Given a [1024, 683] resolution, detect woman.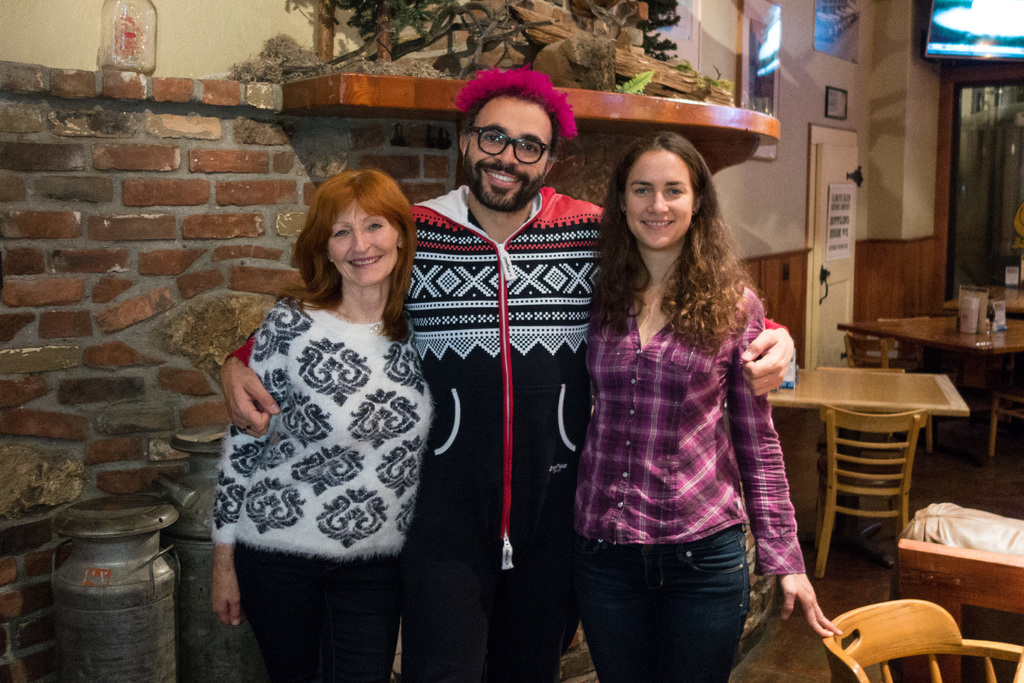
[x1=199, y1=152, x2=452, y2=667].
